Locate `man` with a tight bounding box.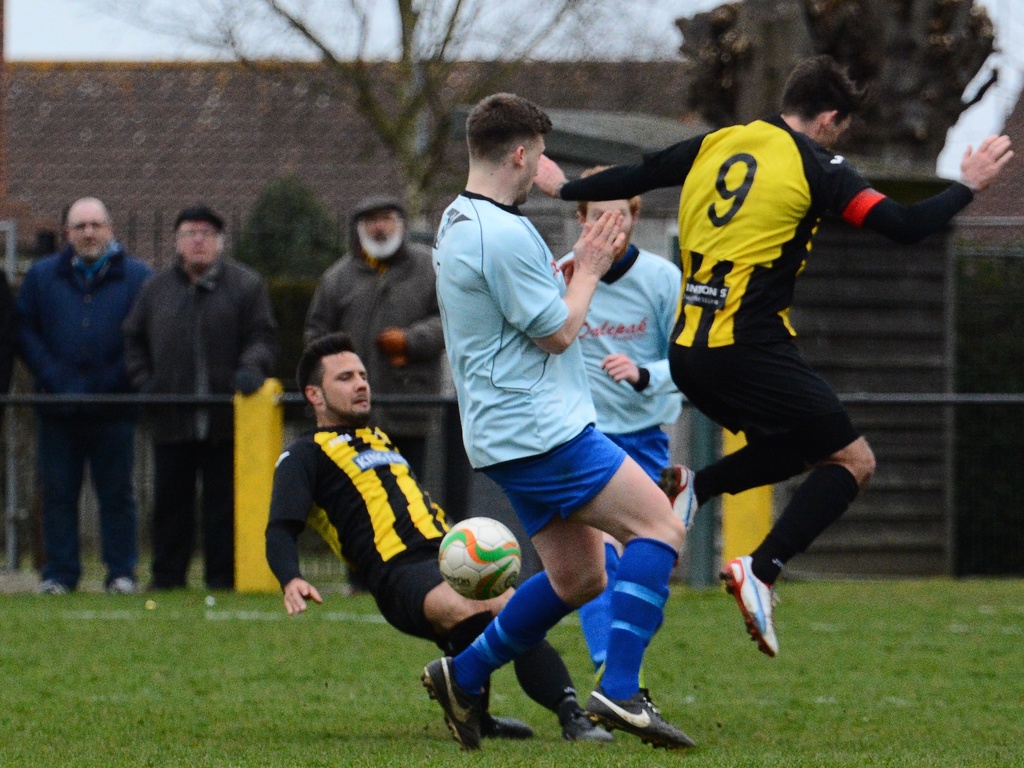
pyautogui.locateOnScreen(556, 158, 697, 726).
